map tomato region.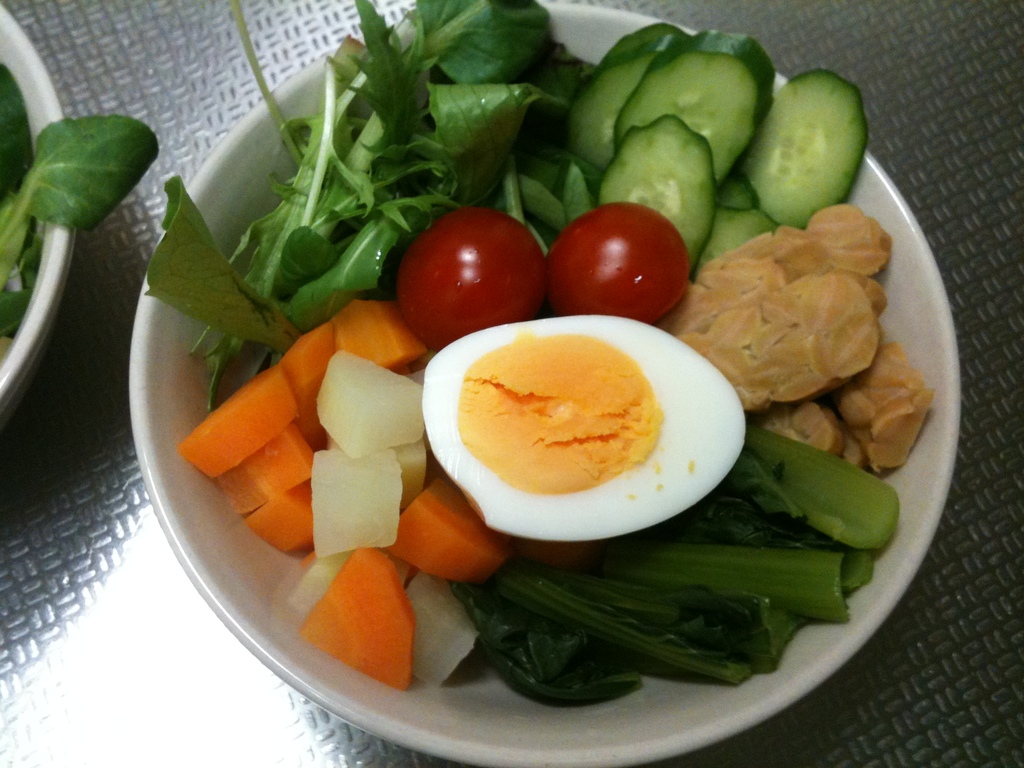
Mapped to select_region(387, 205, 540, 352).
